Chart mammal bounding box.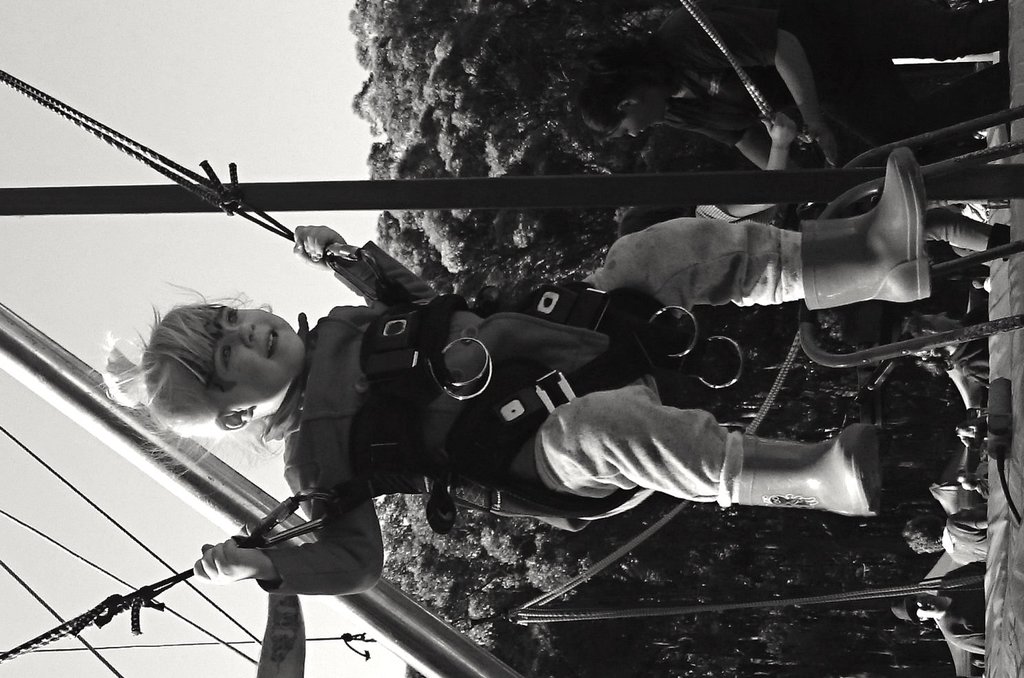
Charted: 582/2/856/177.
